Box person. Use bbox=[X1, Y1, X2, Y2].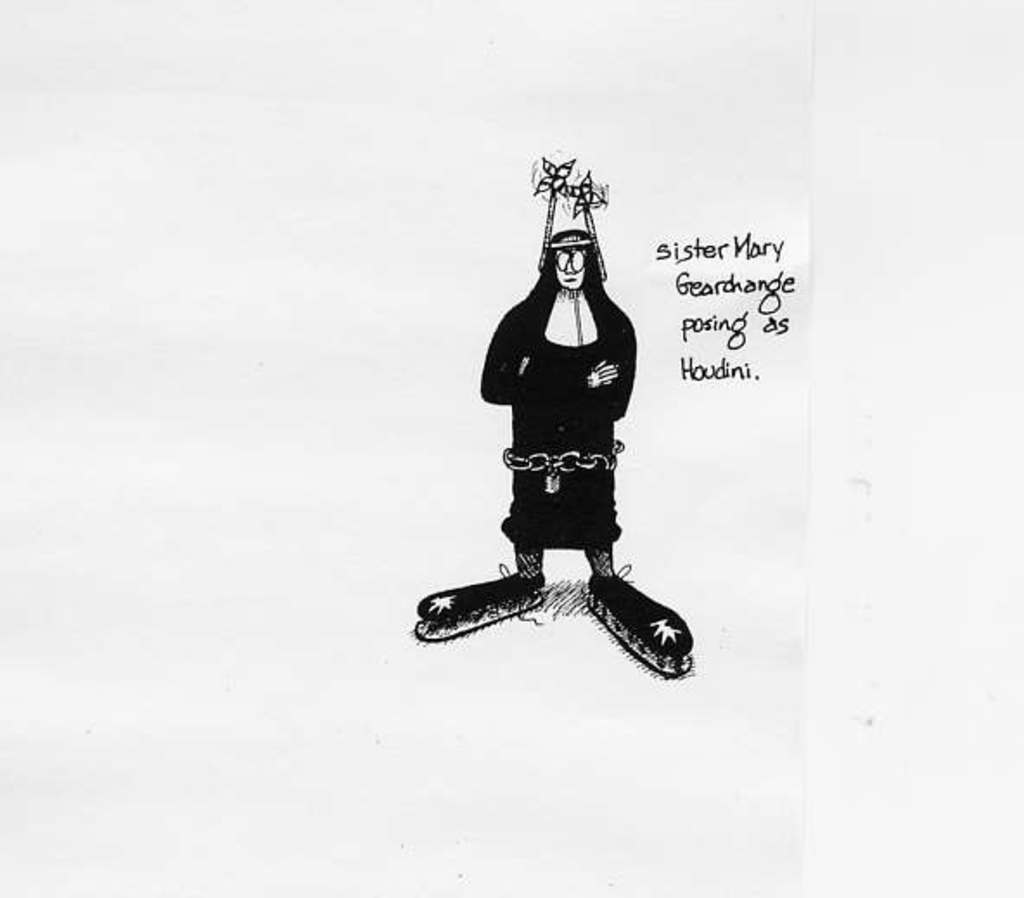
bbox=[443, 170, 668, 668].
